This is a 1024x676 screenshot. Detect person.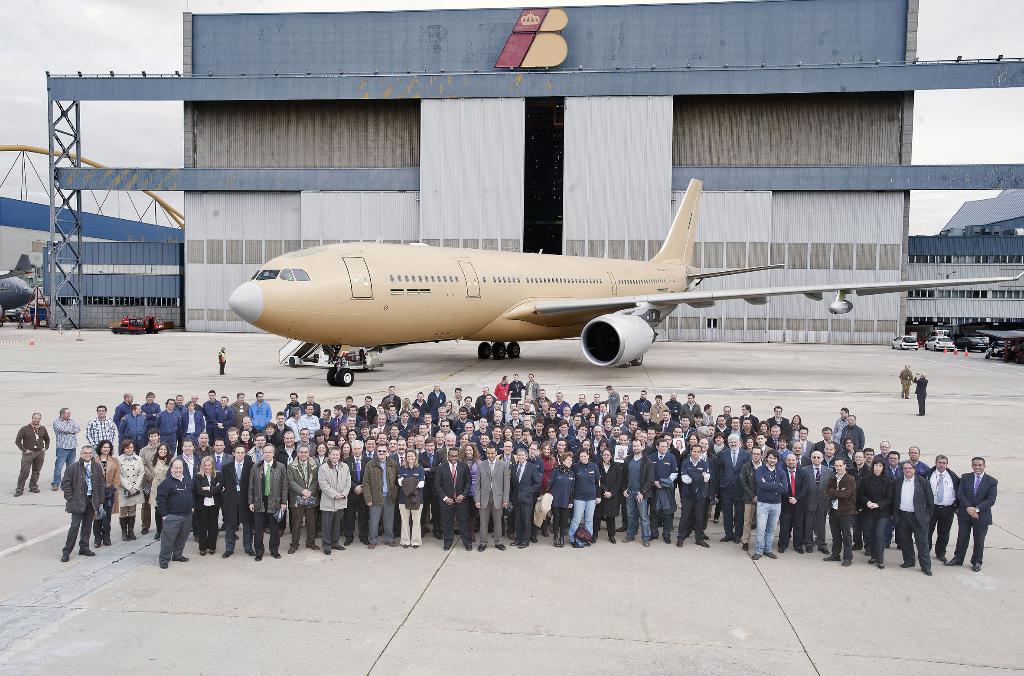
(781,454,806,552).
